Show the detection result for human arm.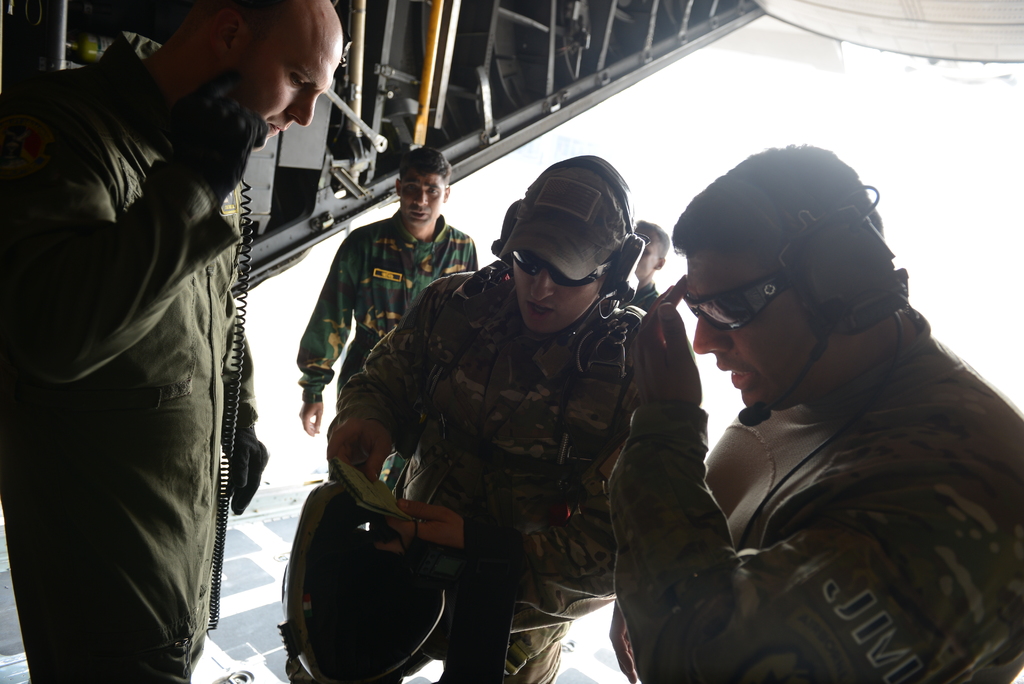
(630,375,981,672).
